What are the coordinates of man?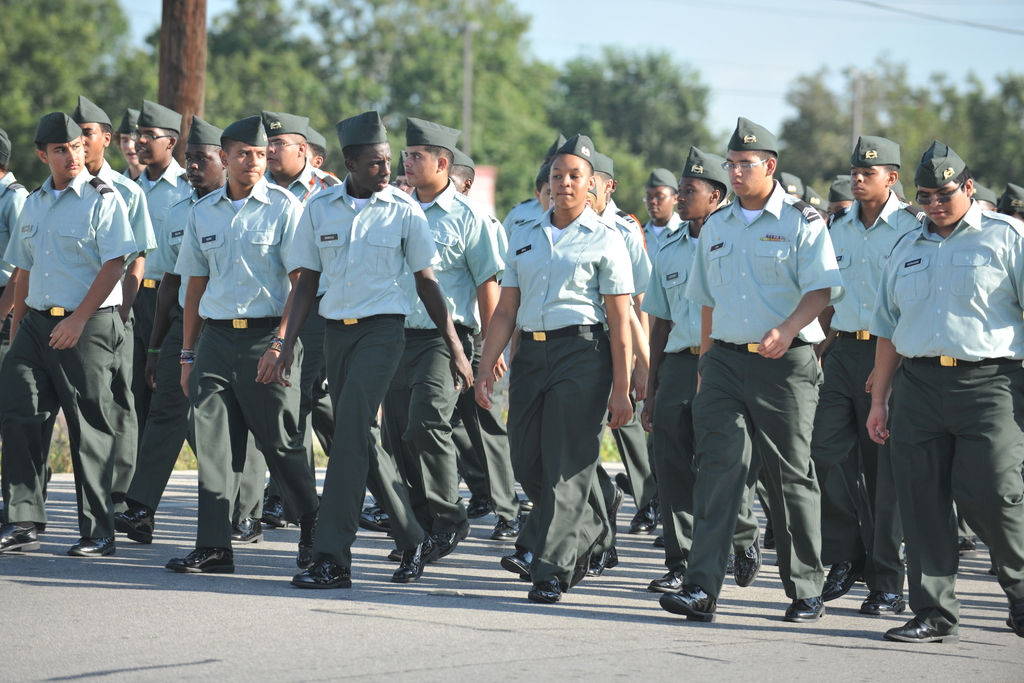
rect(121, 120, 230, 521).
